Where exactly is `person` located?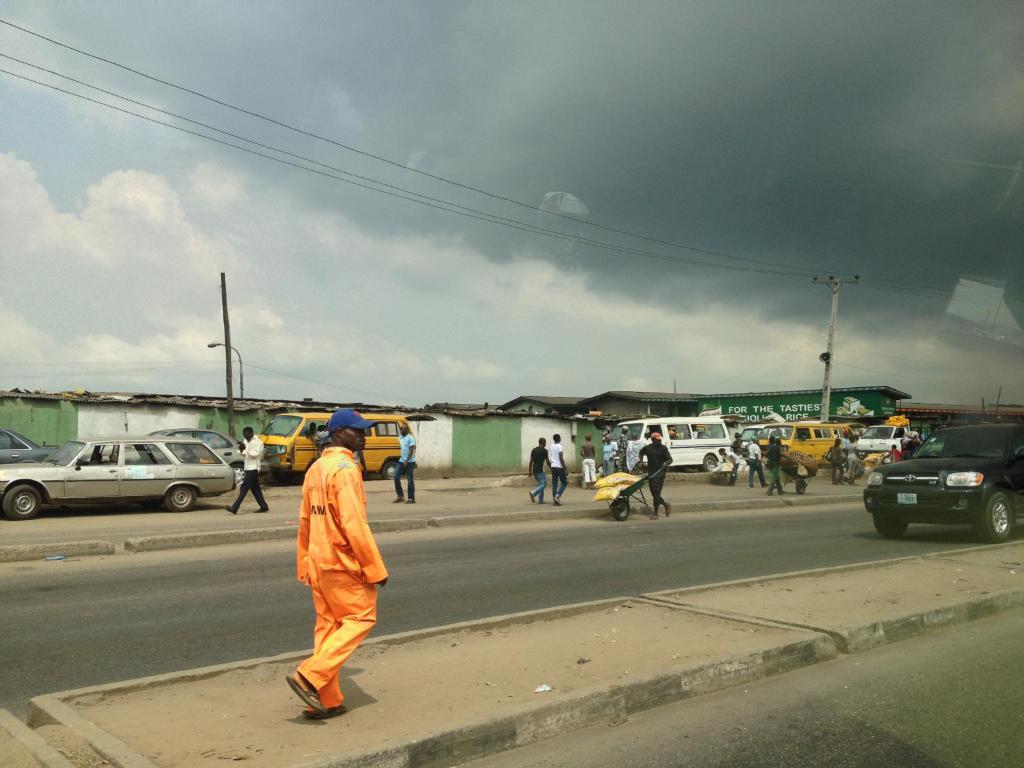
Its bounding box is <box>602,433,618,471</box>.
